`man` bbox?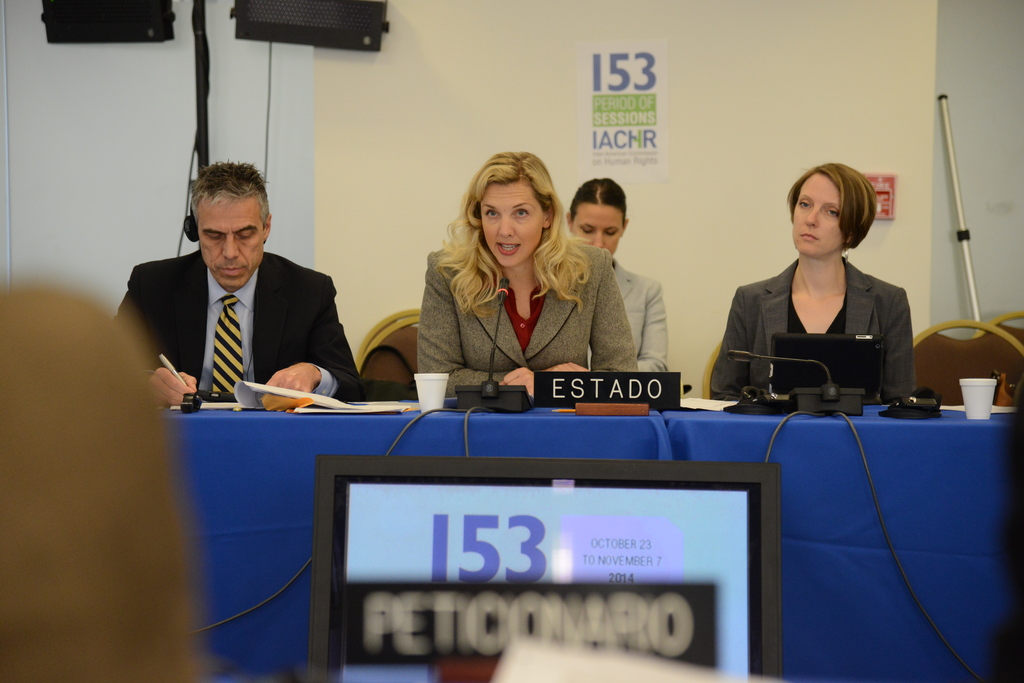
locate(115, 168, 369, 422)
